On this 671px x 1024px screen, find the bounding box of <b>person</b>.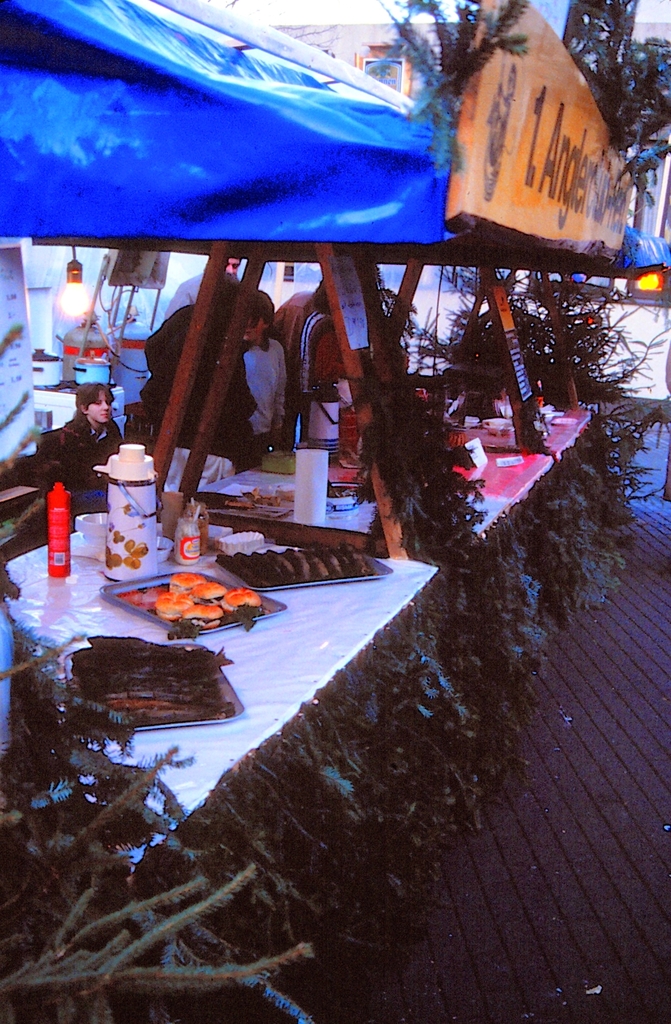
Bounding box: {"x1": 44, "y1": 383, "x2": 131, "y2": 474}.
